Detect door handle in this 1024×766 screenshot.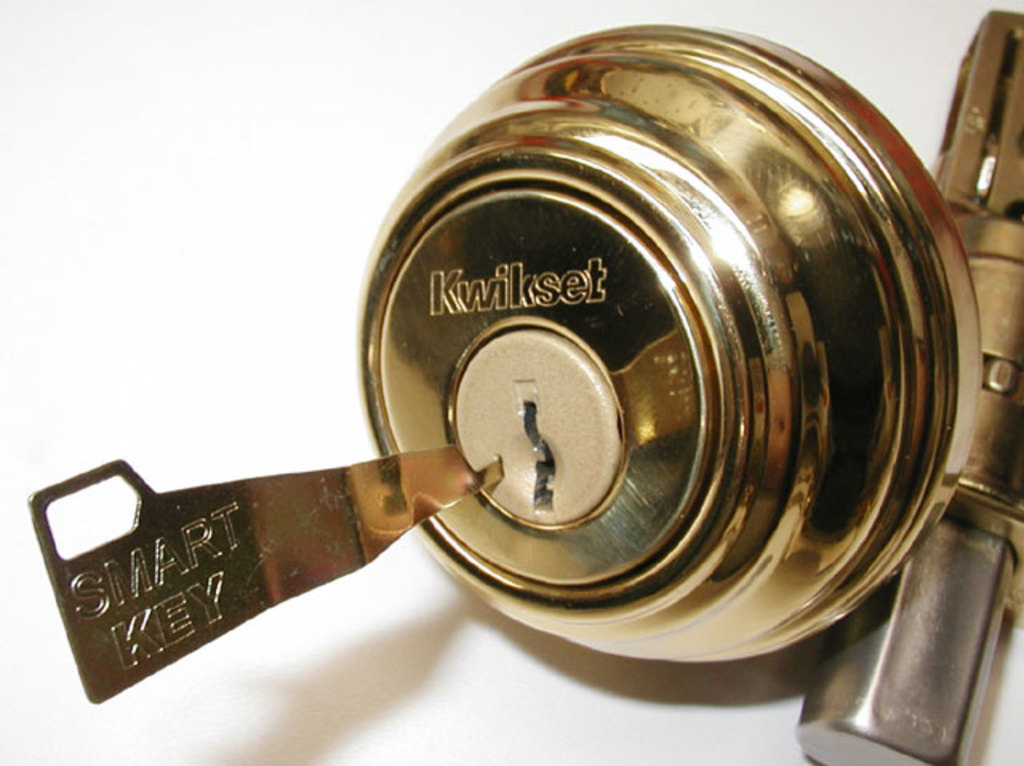
Detection: x1=19 y1=10 x2=1022 y2=764.
